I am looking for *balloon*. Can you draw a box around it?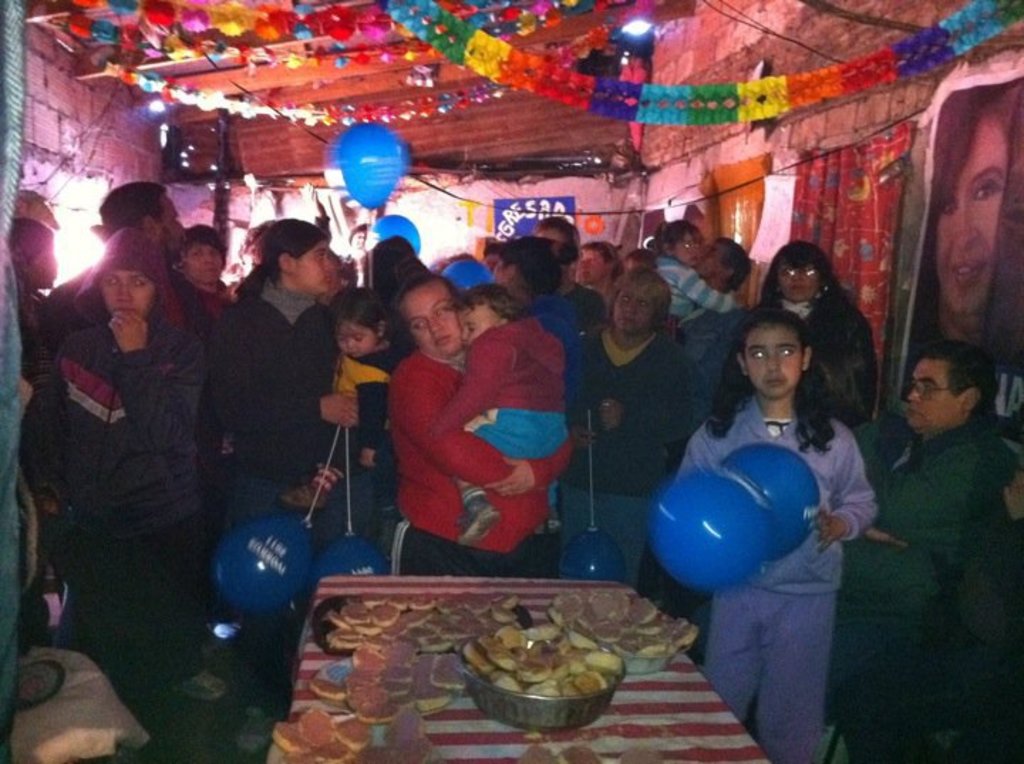
Sure, the bounding box is 650/468/765/590.
